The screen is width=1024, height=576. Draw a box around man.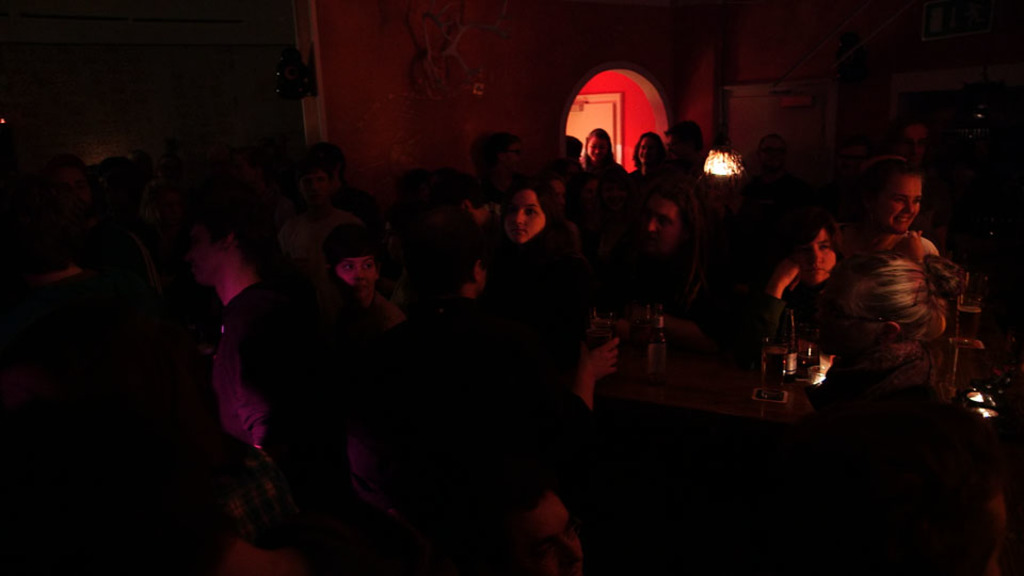
select_region(494, 485, 590, 575).
